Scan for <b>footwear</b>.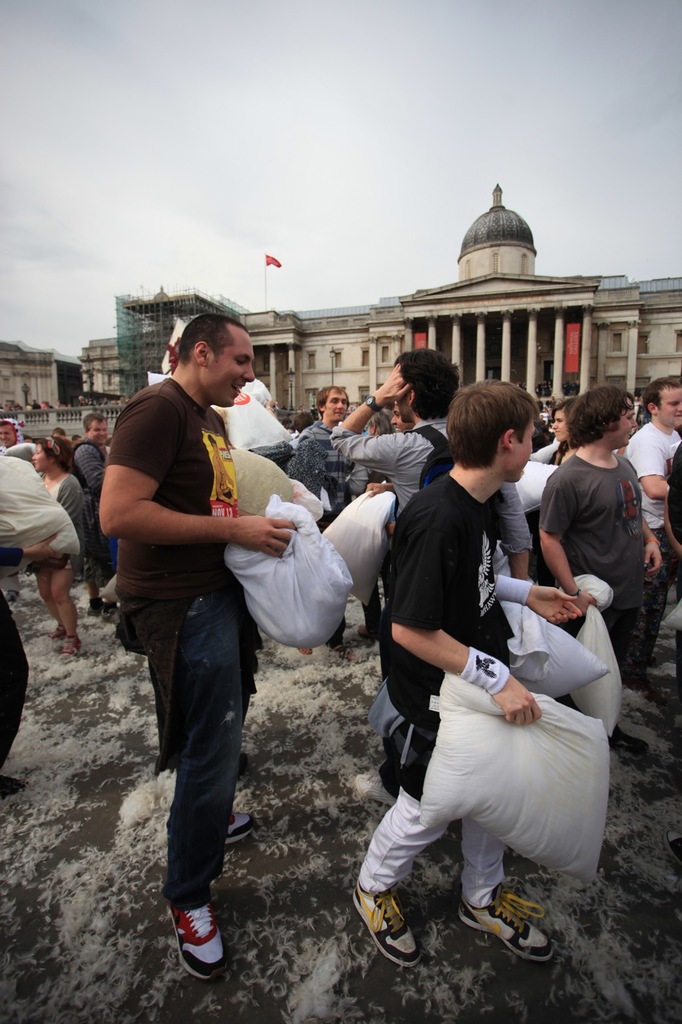
Scan result: x1=162, y1=900, x2=233, y2=983.
